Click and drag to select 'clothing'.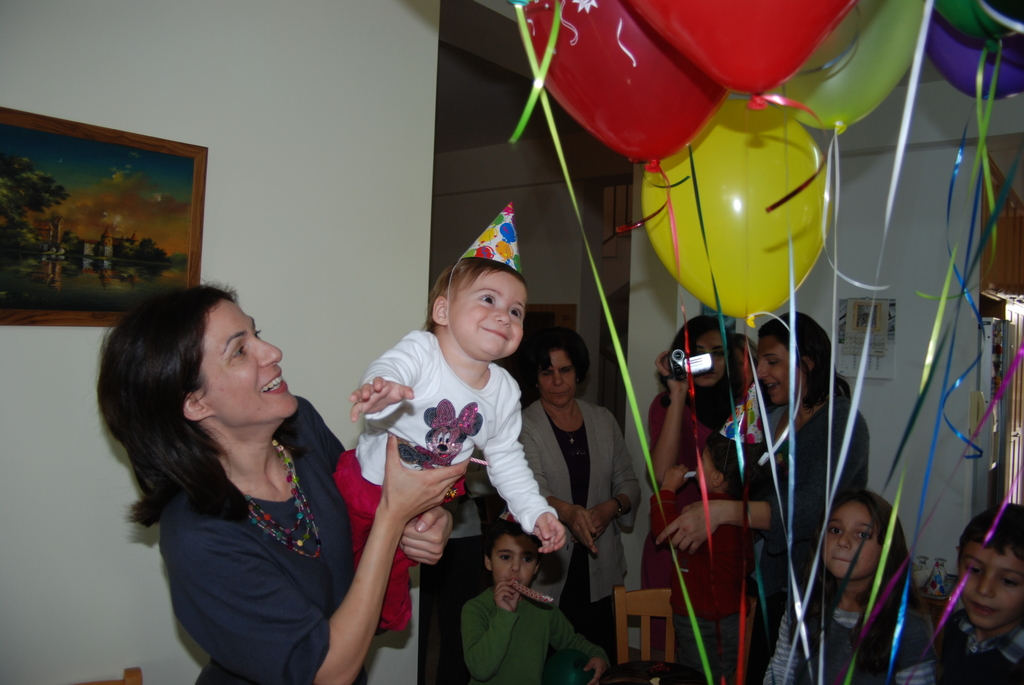
Selection: region(643, 381, 771, 684).
